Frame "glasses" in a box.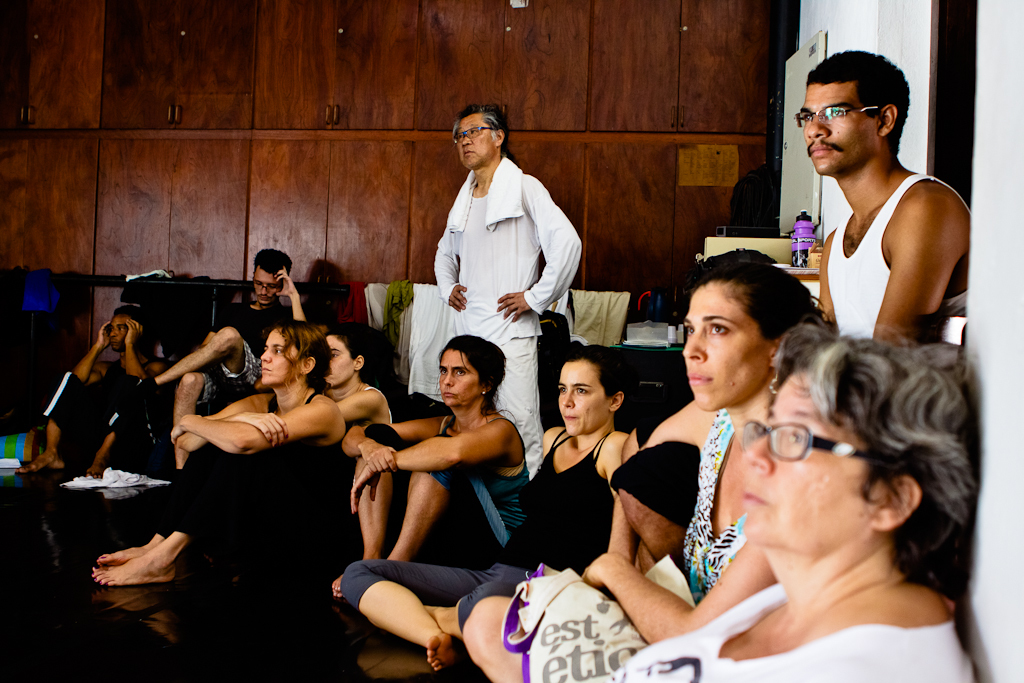
box(792, 103, 887, 126).
